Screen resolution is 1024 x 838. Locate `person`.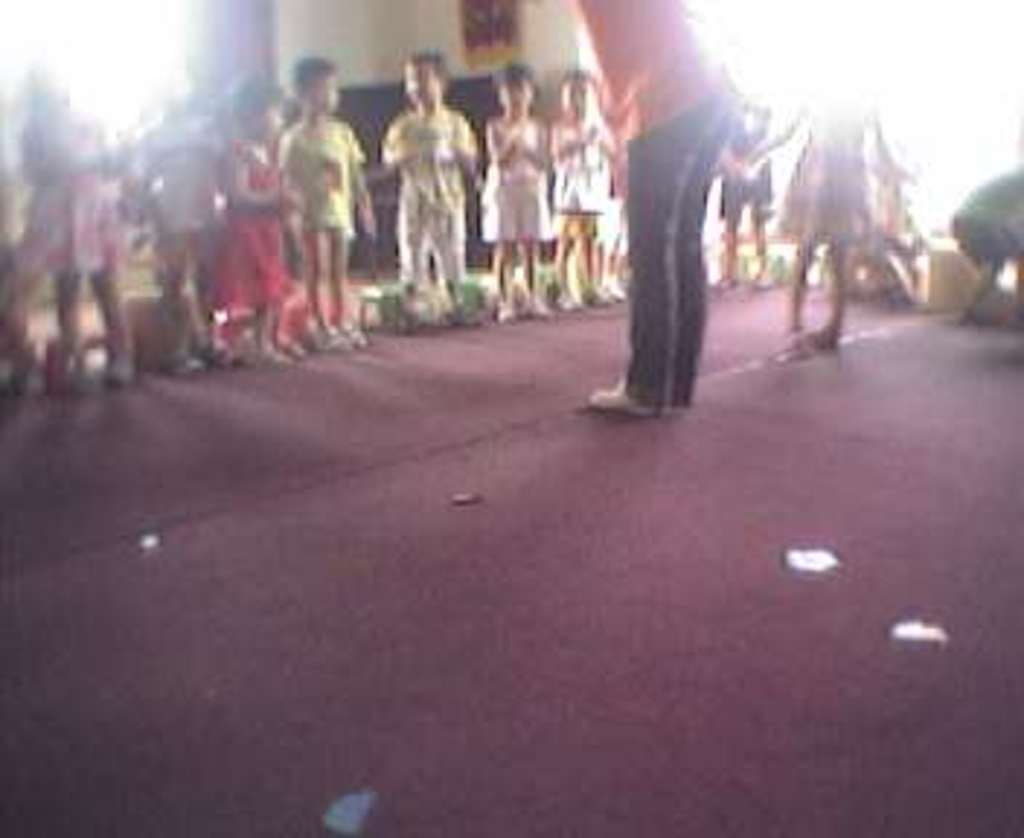
BBox(719, 93, 797, 282).
